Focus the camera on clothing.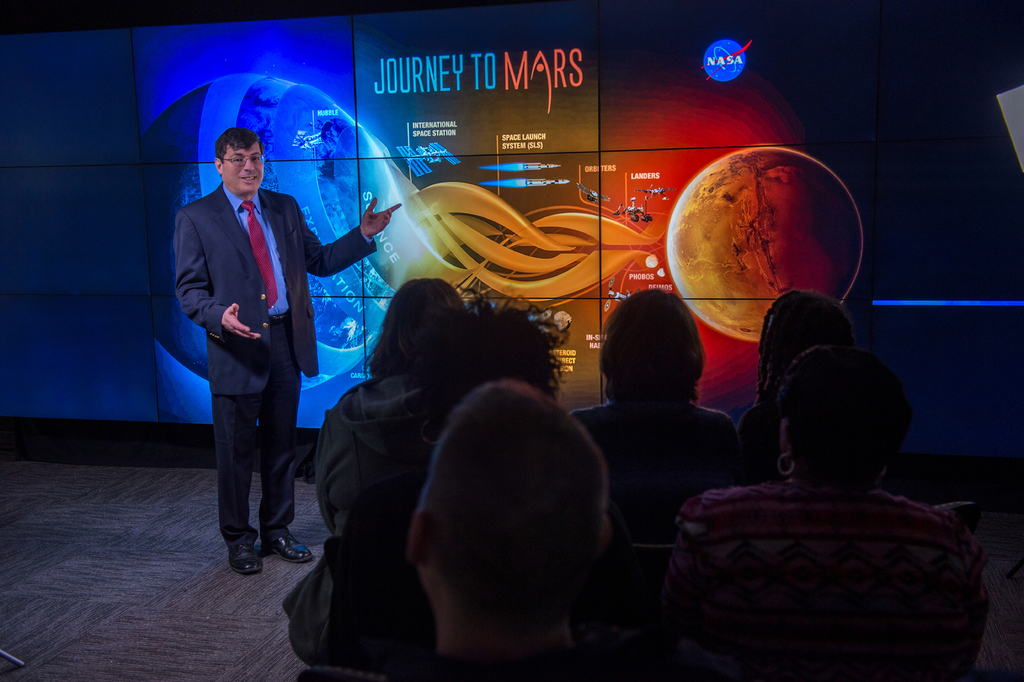
Focus region: [left=173, top=185, right=379, bottom=537].
